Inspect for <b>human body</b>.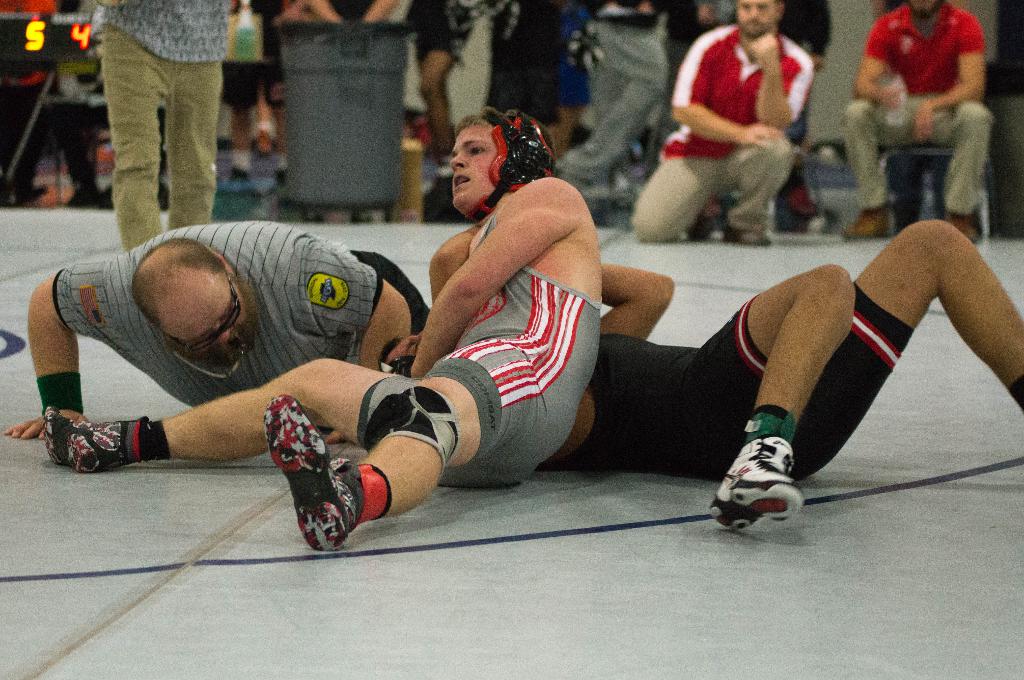
Inspection: {"x1": 1, "y1": 215, "x2": 428, "y2": 439}.
